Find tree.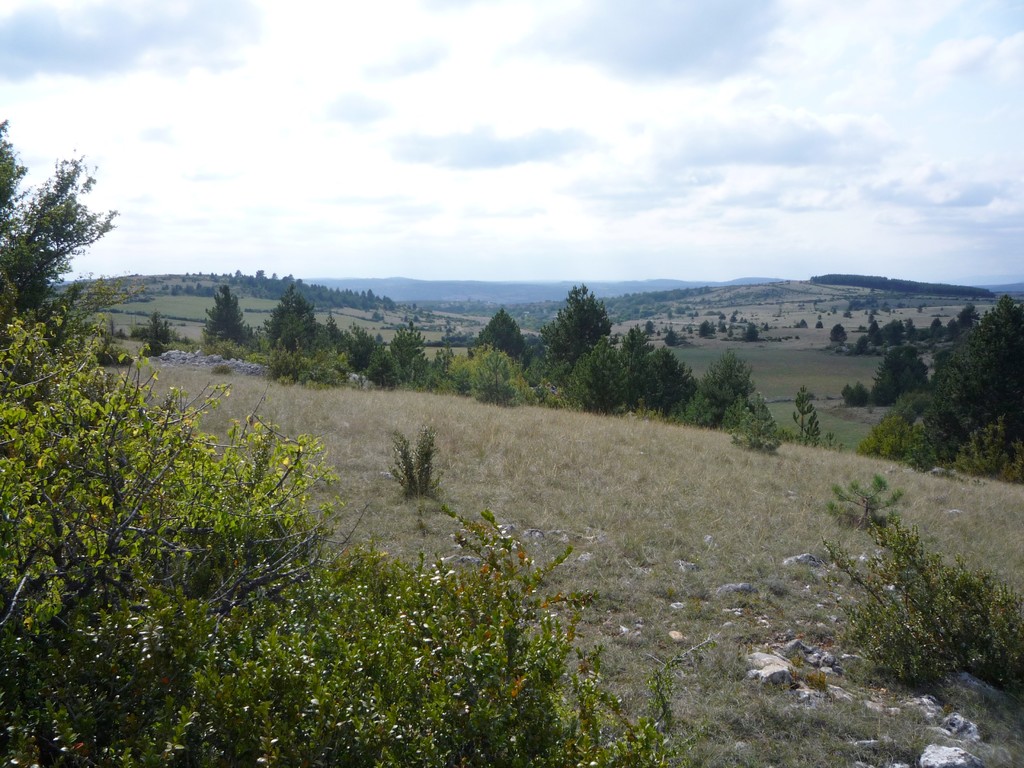
pyautogui.locateOnScreen(744, 322, 762, 340).
